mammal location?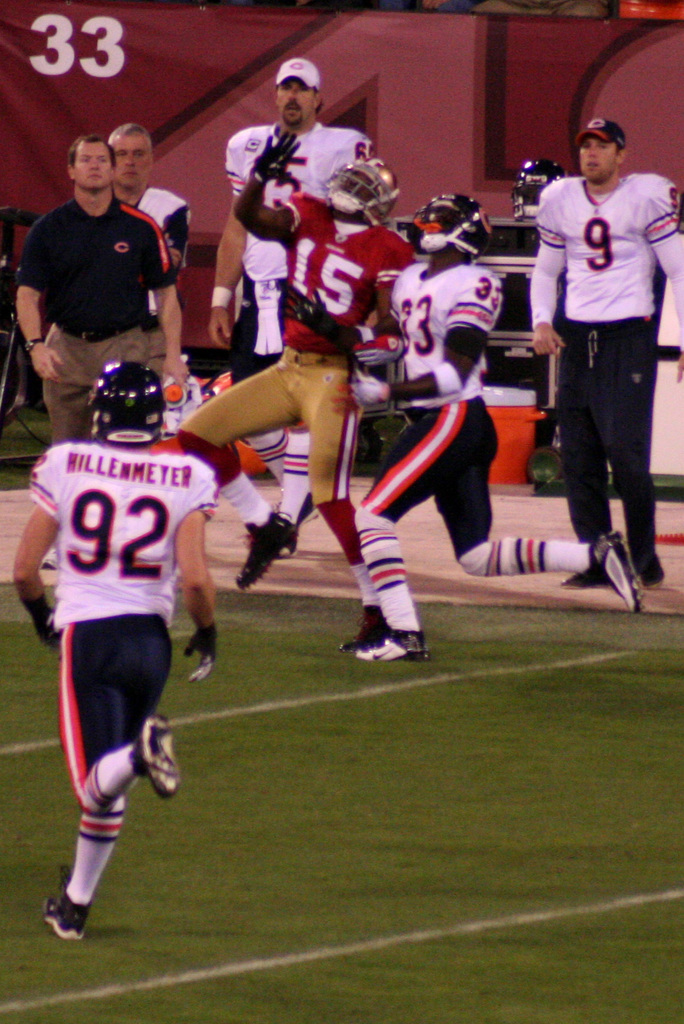
x1=179 y1=136 x2=426 y2=659
